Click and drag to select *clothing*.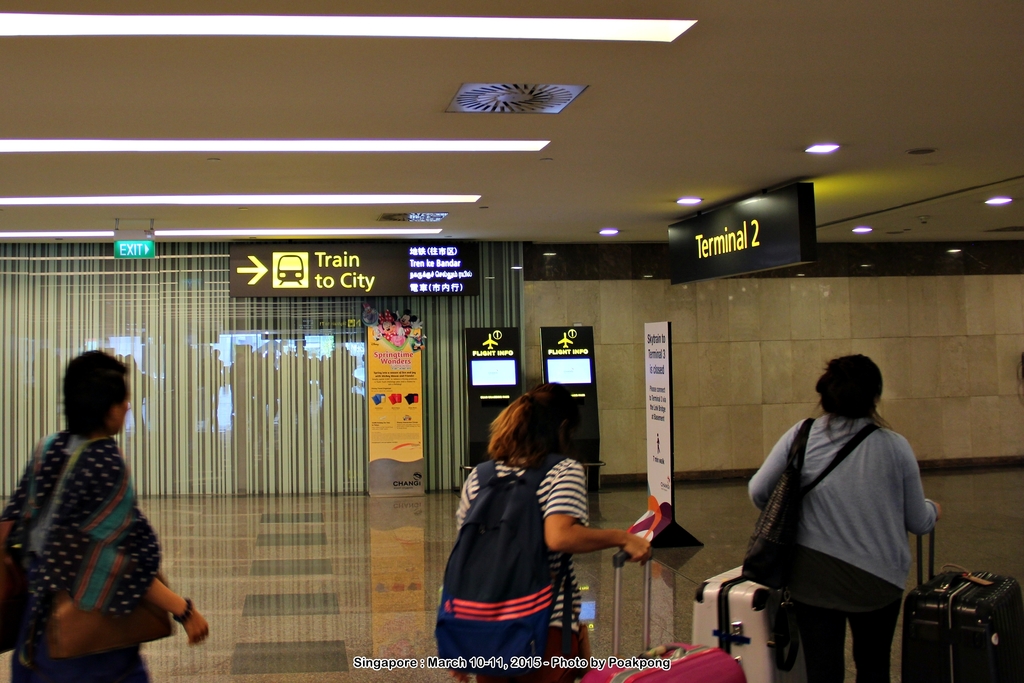
Selection: (left=748, top=410, right=937, bottom=588).
